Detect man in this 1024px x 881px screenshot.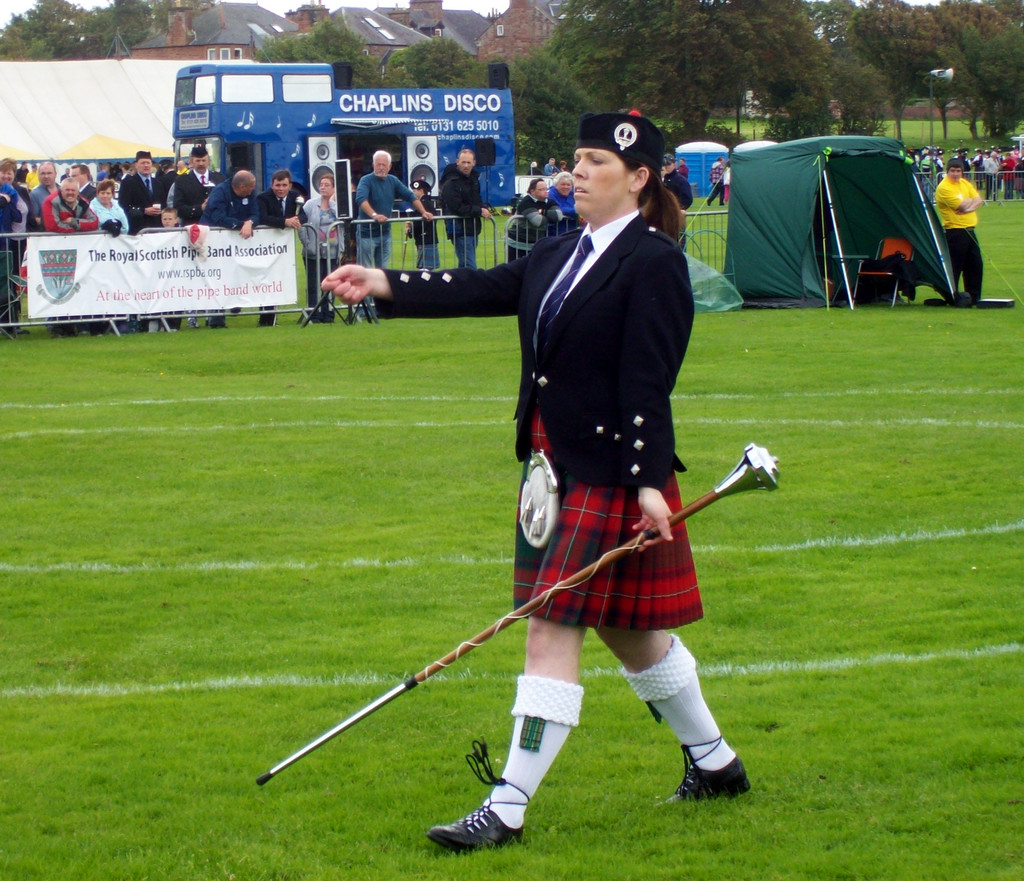
Detection: x1=442, y1=148, x2=488, y2=282.
